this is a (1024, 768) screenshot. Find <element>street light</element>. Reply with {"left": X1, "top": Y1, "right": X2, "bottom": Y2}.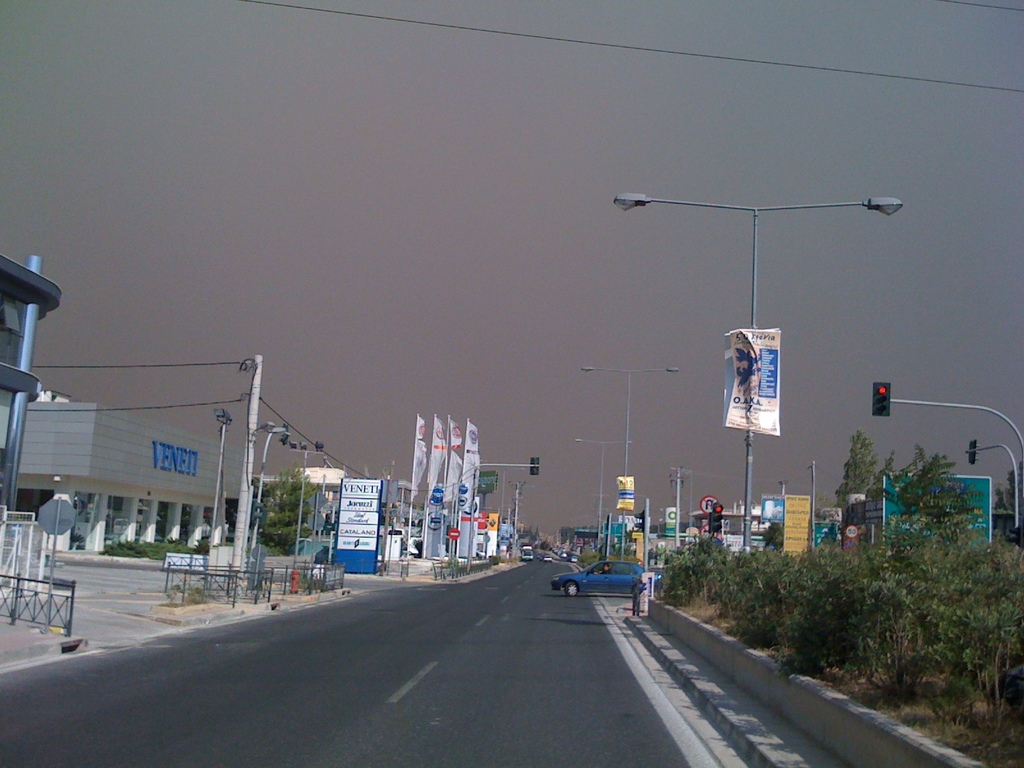
{"left": 500, "top": 466, "right": 529, "bottom": 559}.
